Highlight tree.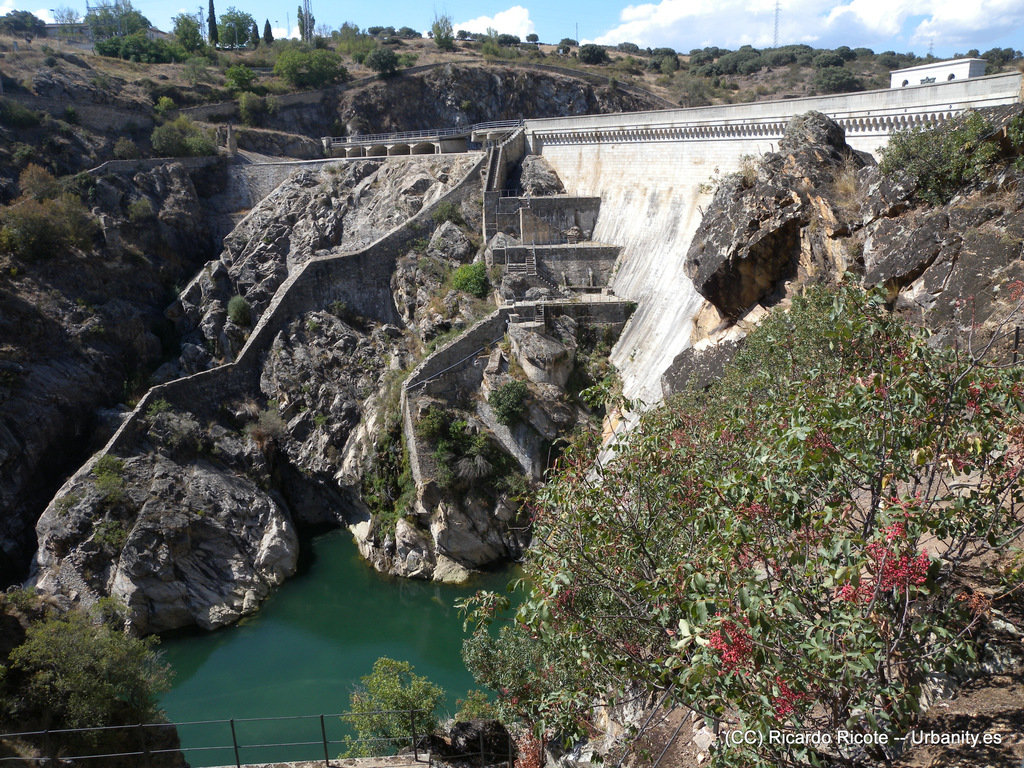
Highlighted region: (338, 668, 443, 749).
